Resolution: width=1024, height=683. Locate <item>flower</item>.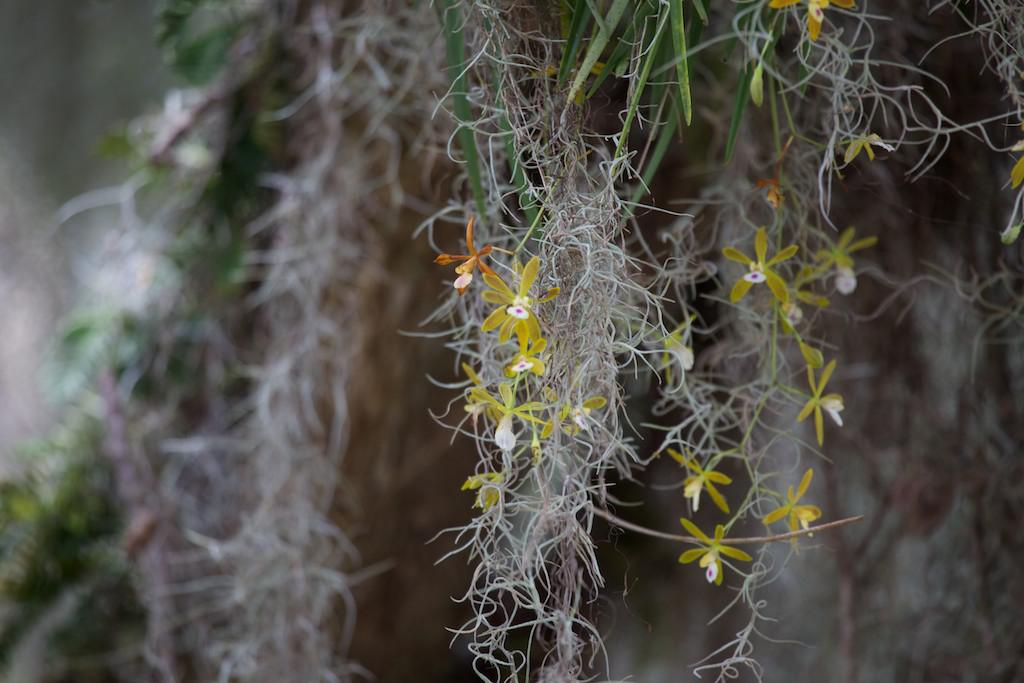
x1=471, y1=384, x2=551, y2=450.
